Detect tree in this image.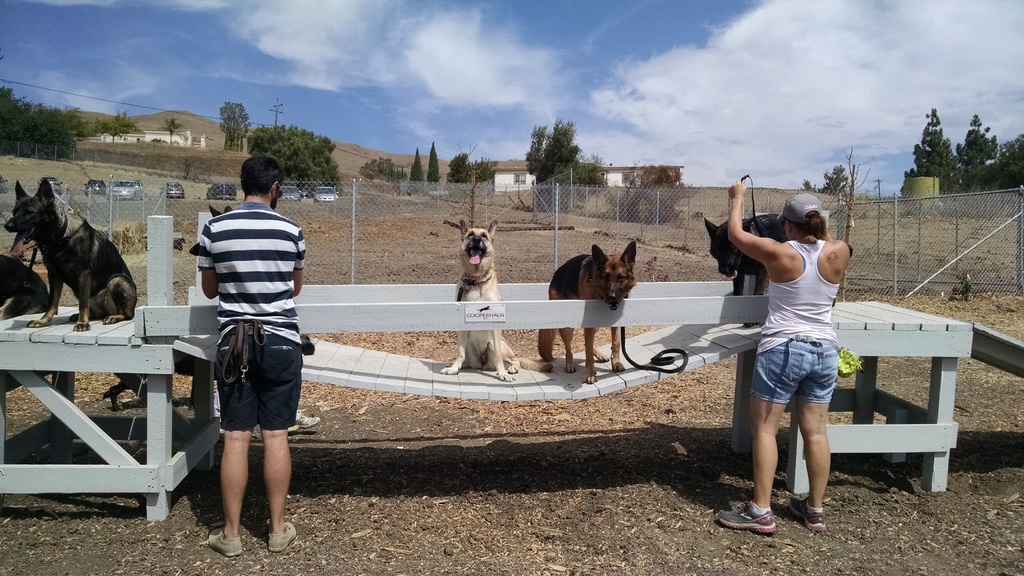
Detection: x1=411, y1=148, x2=424, y2=181.
